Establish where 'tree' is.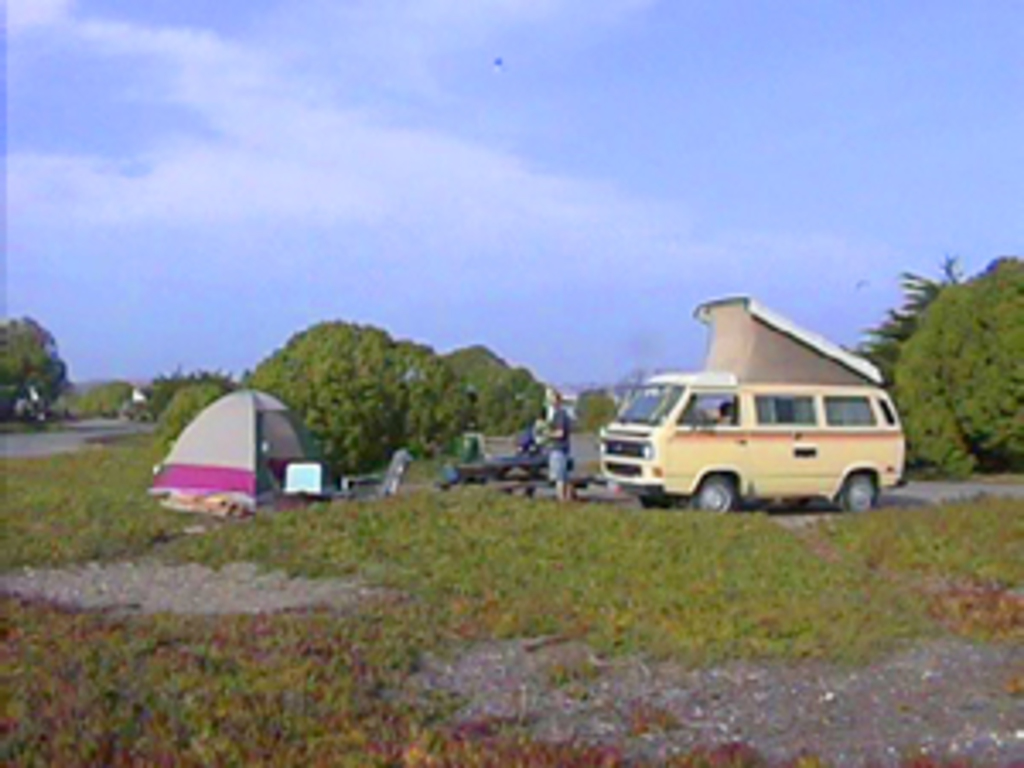
Established at left=68, top=379, right=133, bottom=416.
